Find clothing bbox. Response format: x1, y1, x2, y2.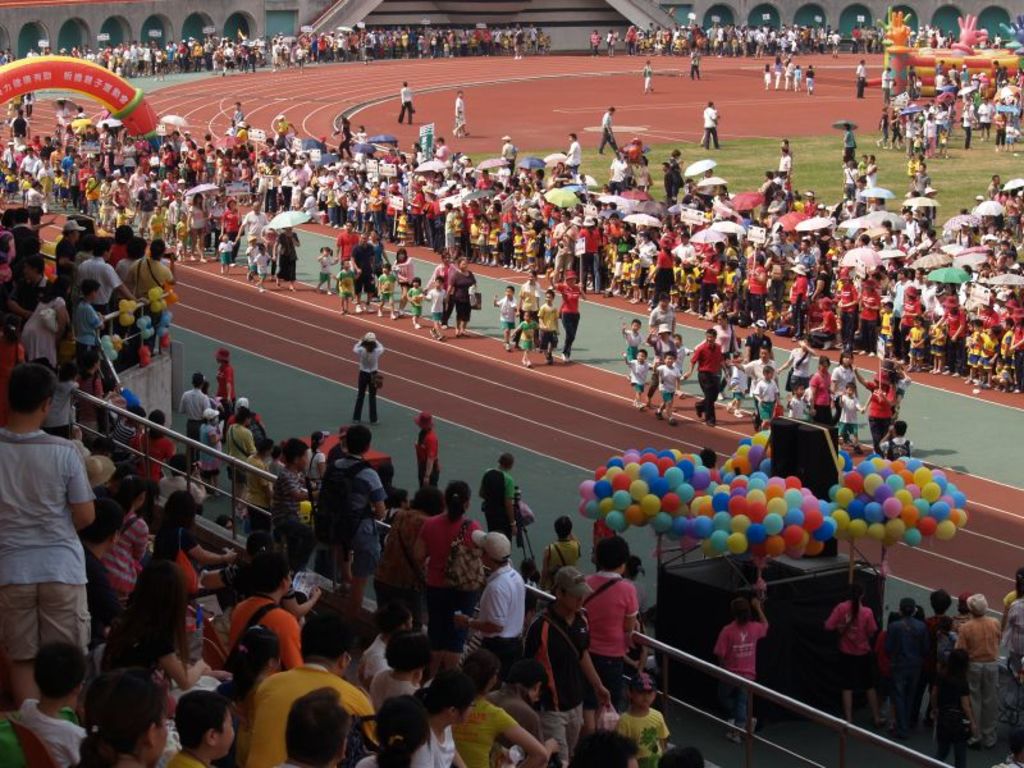
746, 332, 769, 353.
